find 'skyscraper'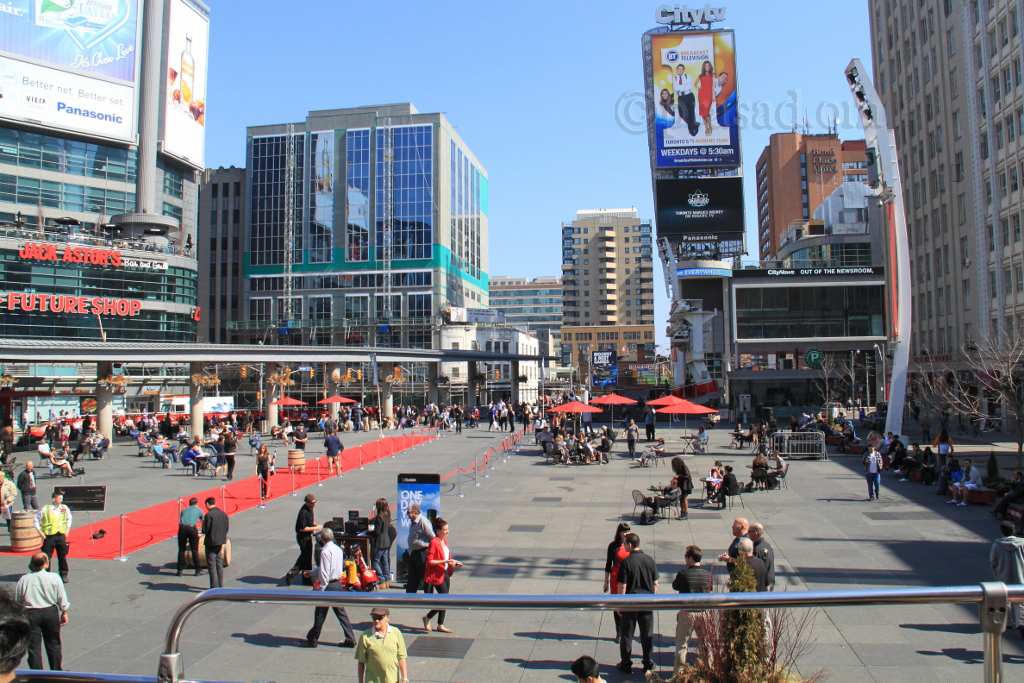
(x1=177, y1=96, x2=499, y2=411)
